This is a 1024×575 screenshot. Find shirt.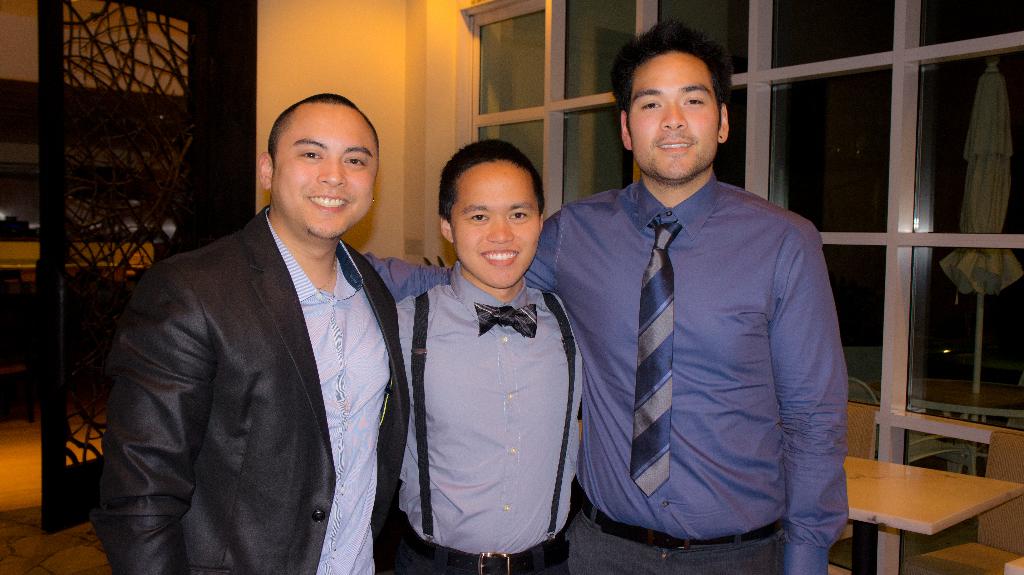
Bounding box: (364,168,846,572).
